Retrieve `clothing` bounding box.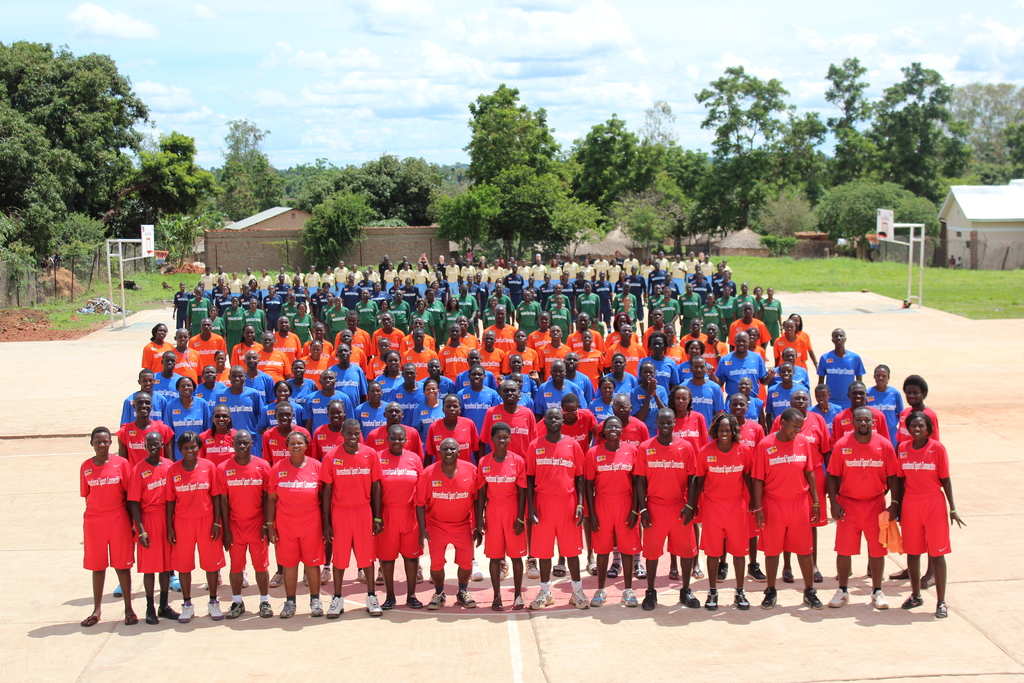
Bounding box: [685,258,698,279].
